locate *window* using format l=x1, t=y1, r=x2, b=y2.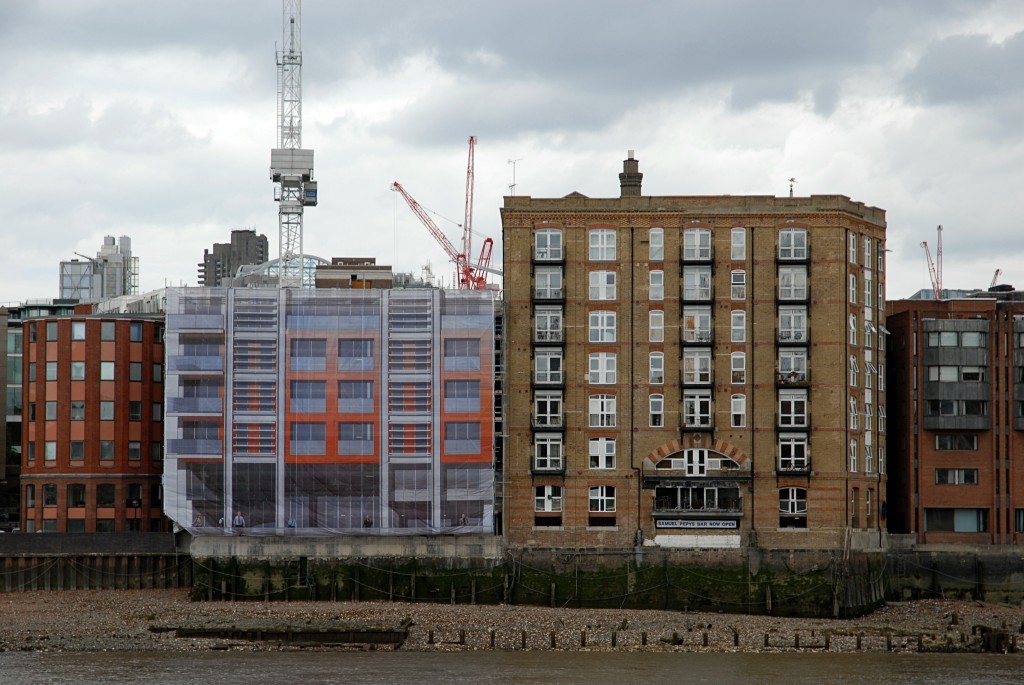
l=934, t=469, r=975, b=483.
